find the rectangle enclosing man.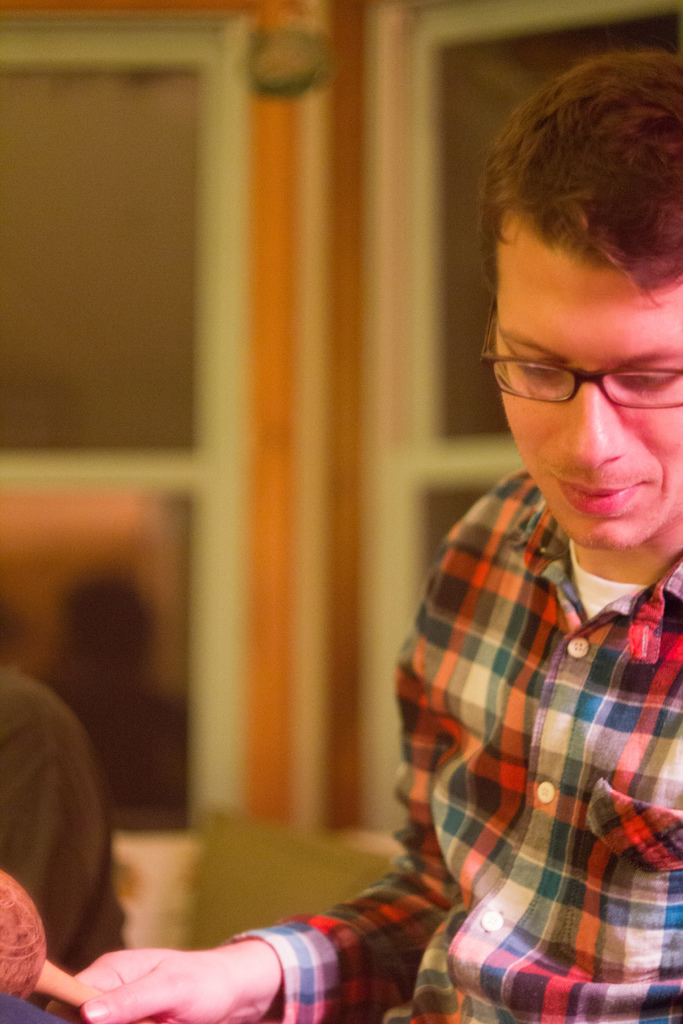
bbox=[51, 30, 682, 1023].
